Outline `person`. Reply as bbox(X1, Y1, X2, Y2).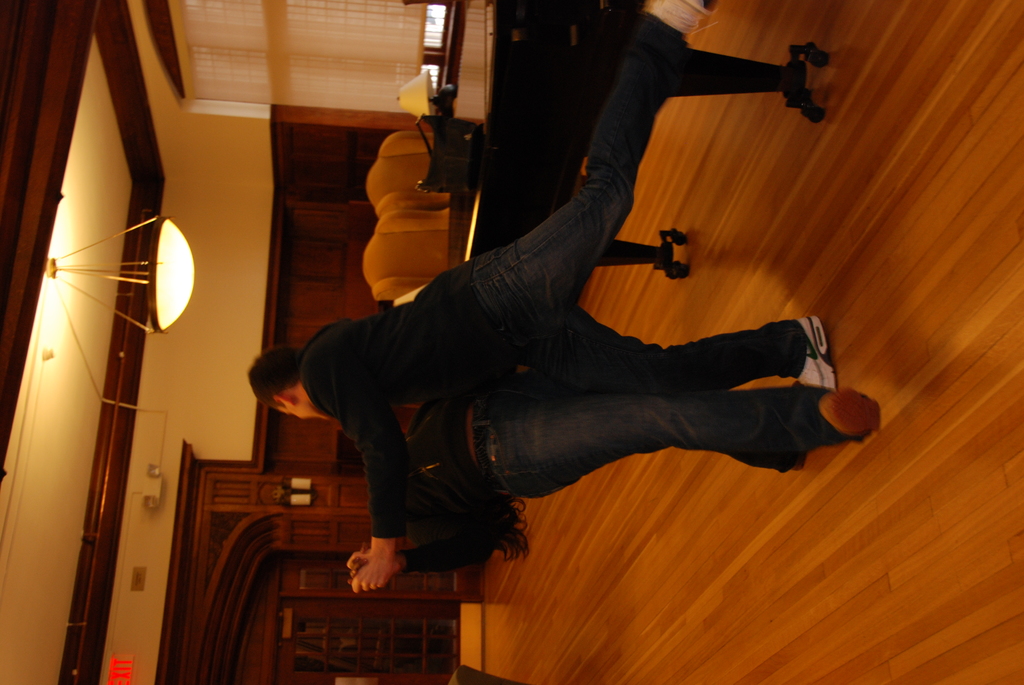
bbox(250, 0, 838, 592).
